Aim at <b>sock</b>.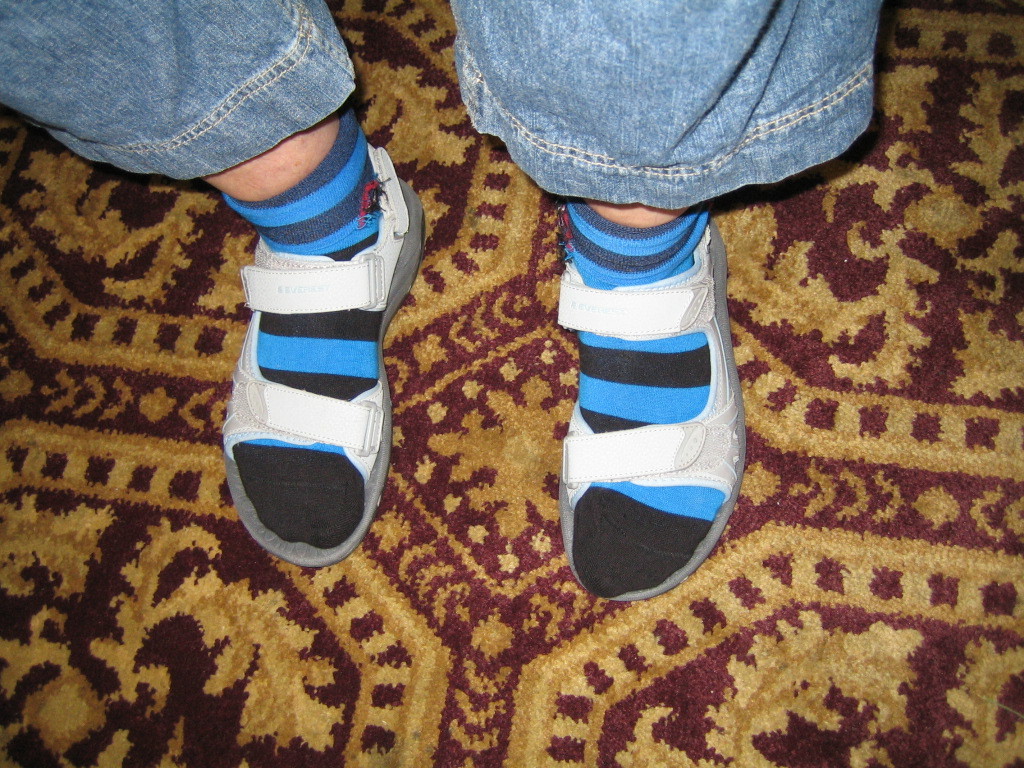
Aimed at {"x1": 217, "y1": 104, "x2": 379, "y2": 544}.
